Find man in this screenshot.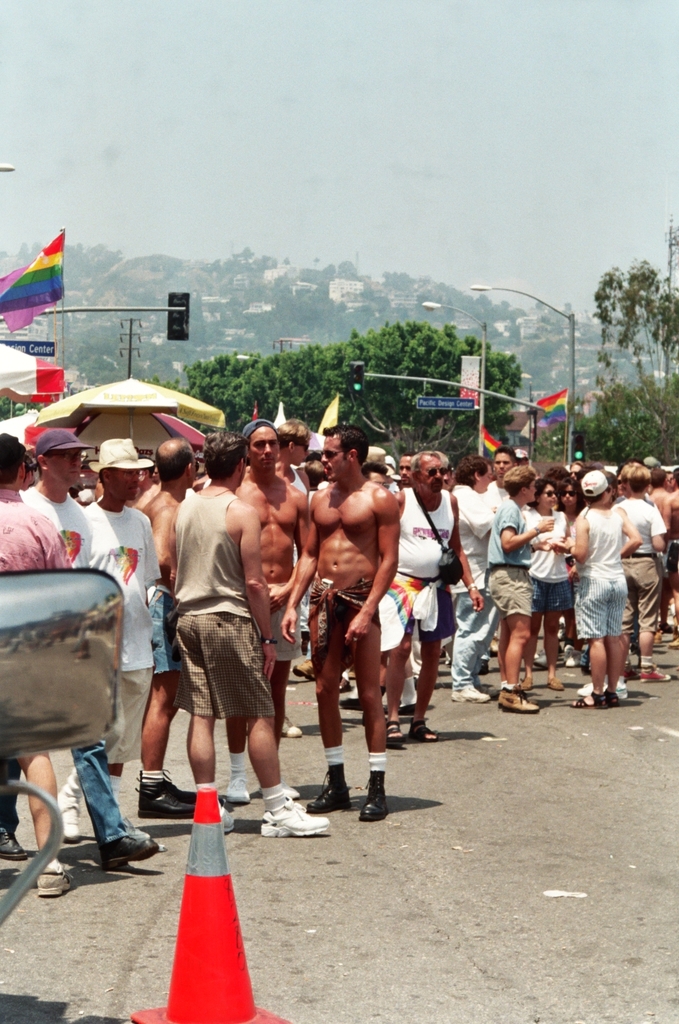
The bounding box for man is box(572, 478, 643, 711).
